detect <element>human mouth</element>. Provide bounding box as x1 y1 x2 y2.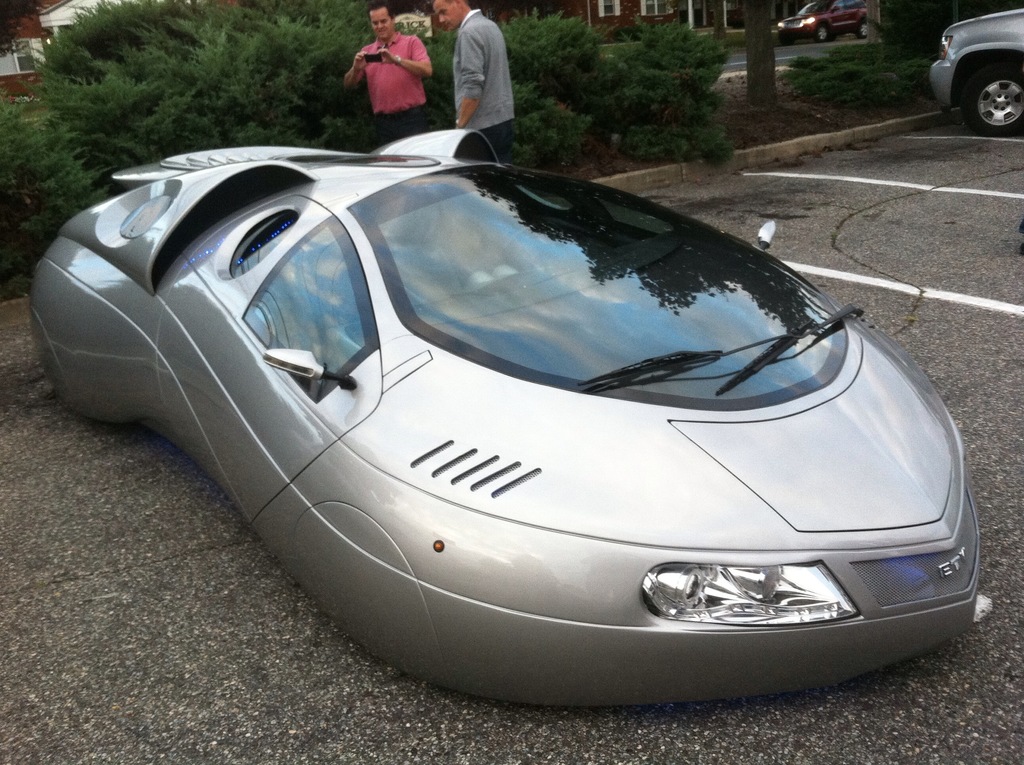
441 19 451 30.
